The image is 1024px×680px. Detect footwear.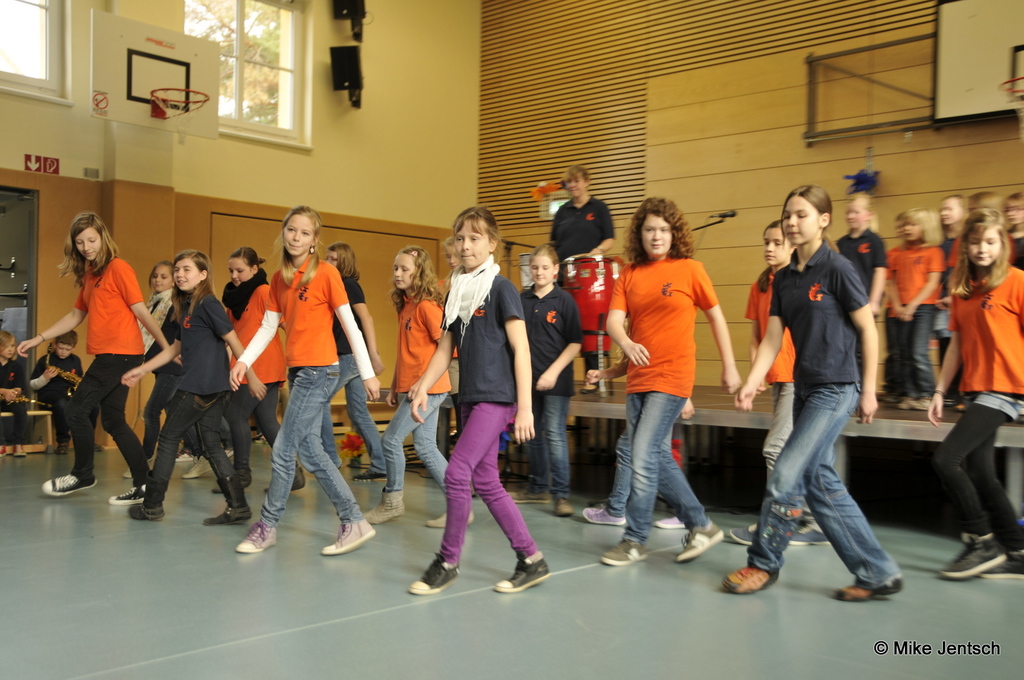
Detection: select_region(236, 525, 278, 552).
